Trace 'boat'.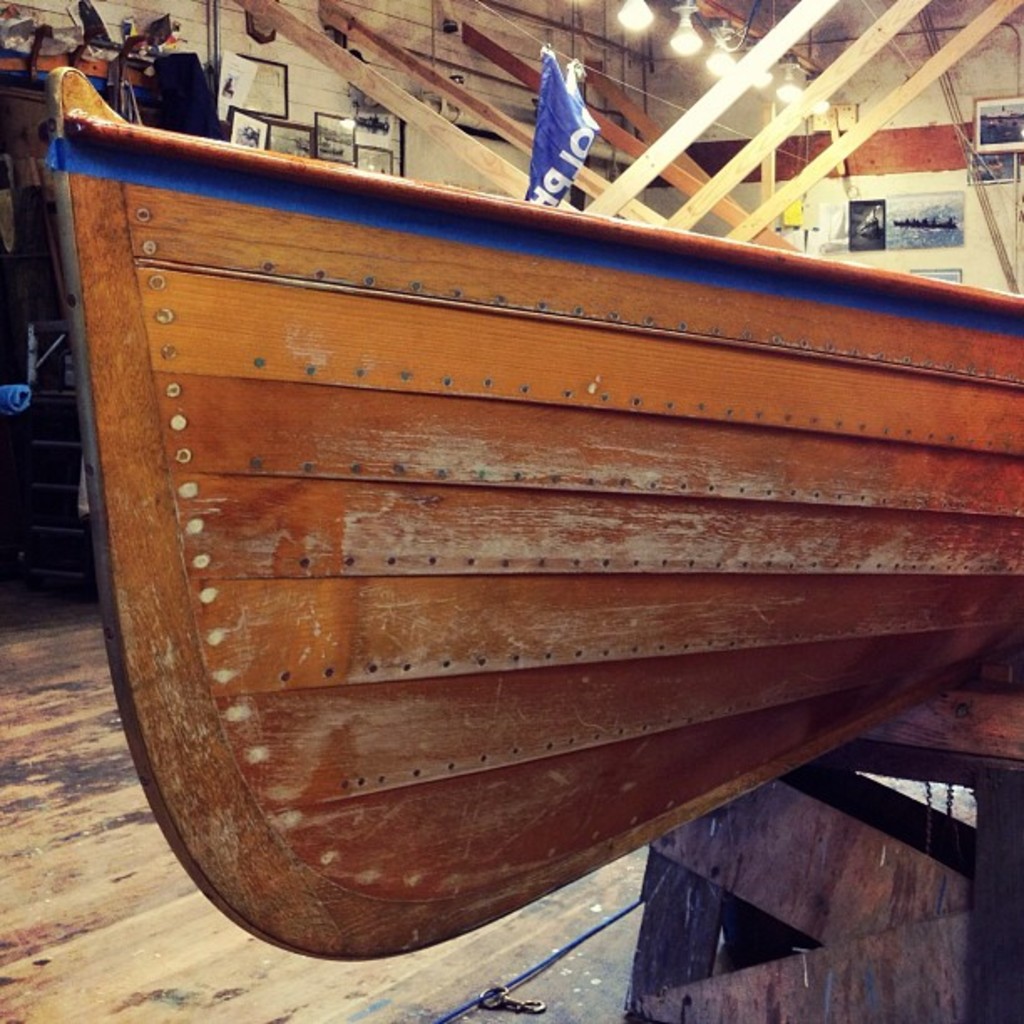
Traced to (left=13, top=0, right=1002, bottom=919).
